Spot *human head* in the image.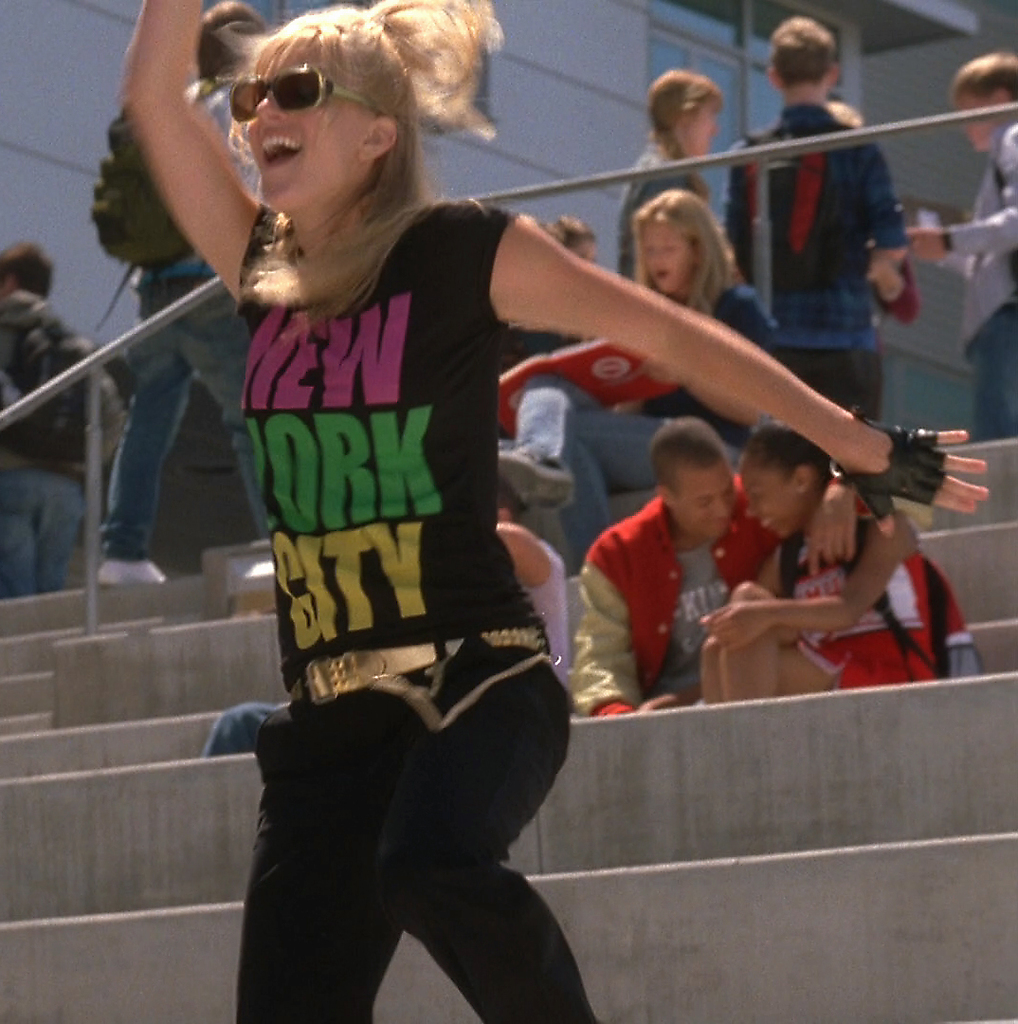
*human head* found at left=0, top=239, right=54, bottom=304.
